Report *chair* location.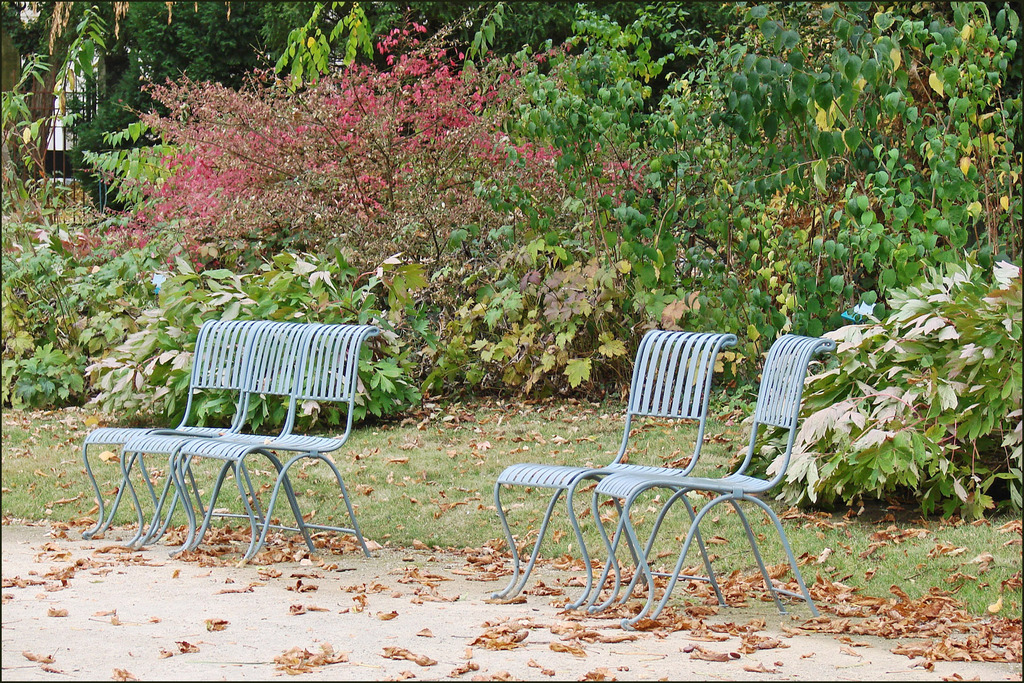
Report: {"x1": 135, "y1": 325, "x2": 309, "y2": 552}.
